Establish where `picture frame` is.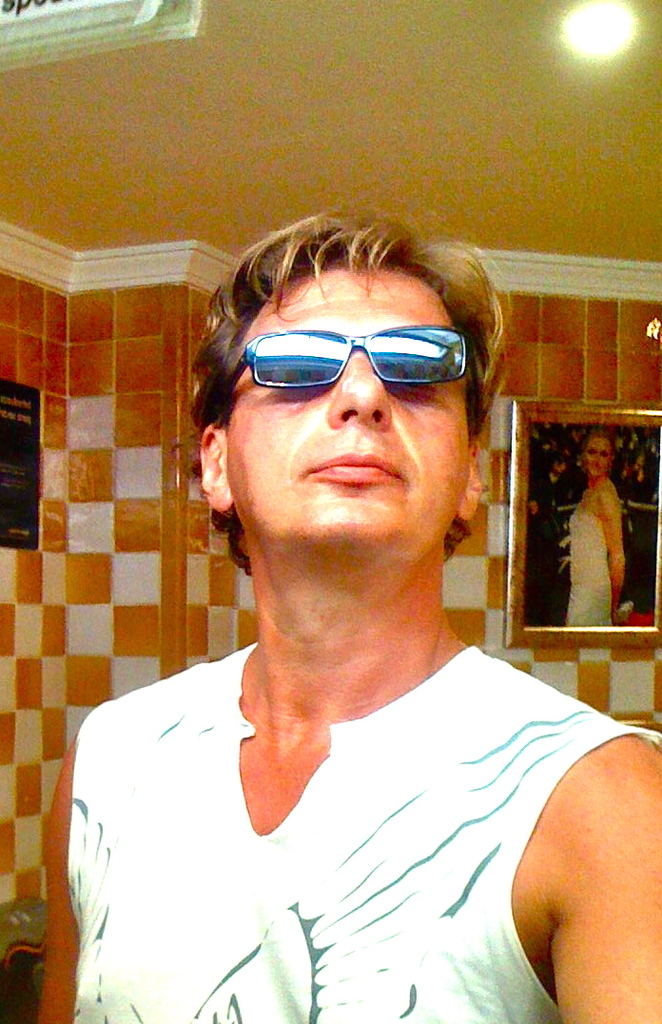
Established at 495 400 661 657.
